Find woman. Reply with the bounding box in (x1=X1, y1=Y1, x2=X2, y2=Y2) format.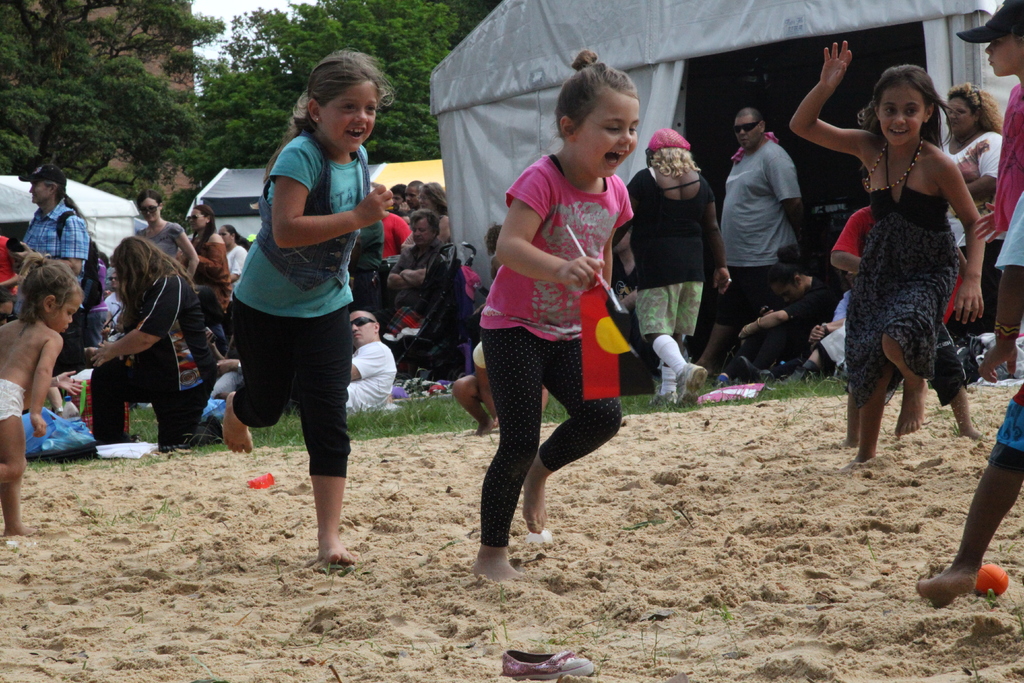
(x1=403, y1=184, x2=450, y2=247).
